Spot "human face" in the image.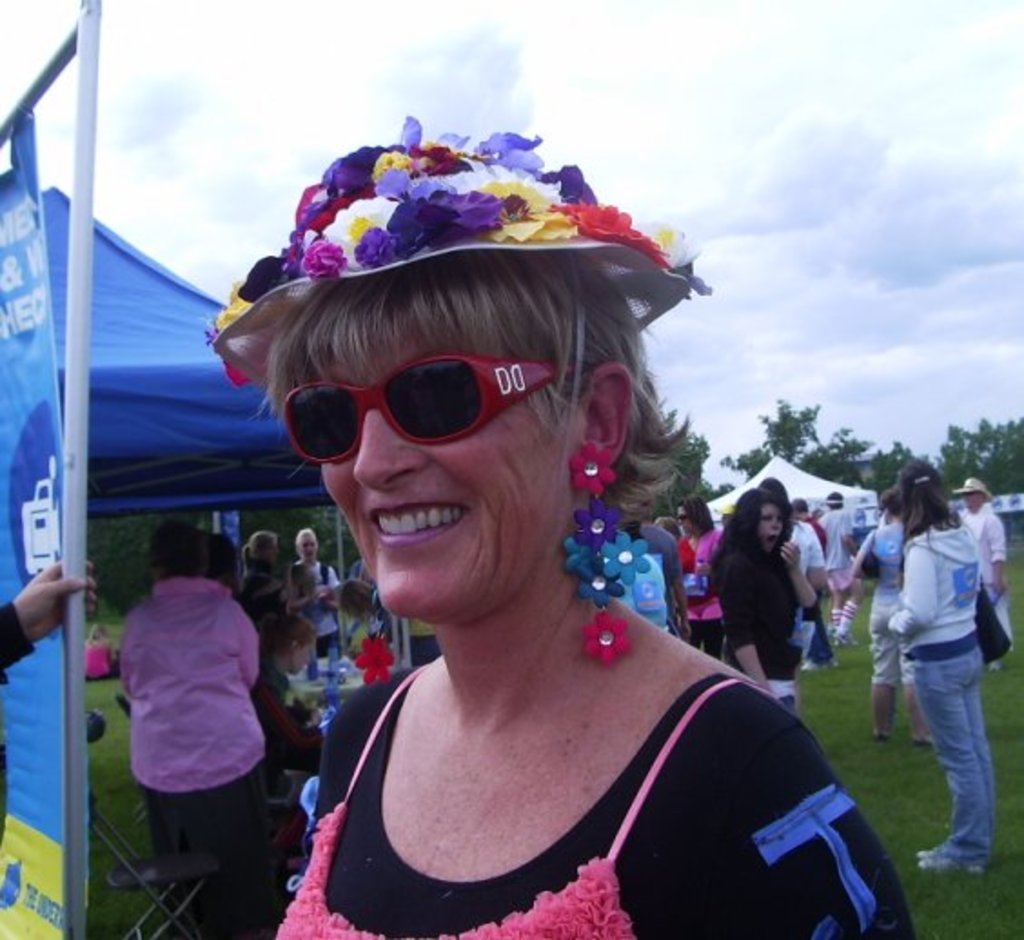
"human face" found at bbox=[962, 490, 982, 510].
